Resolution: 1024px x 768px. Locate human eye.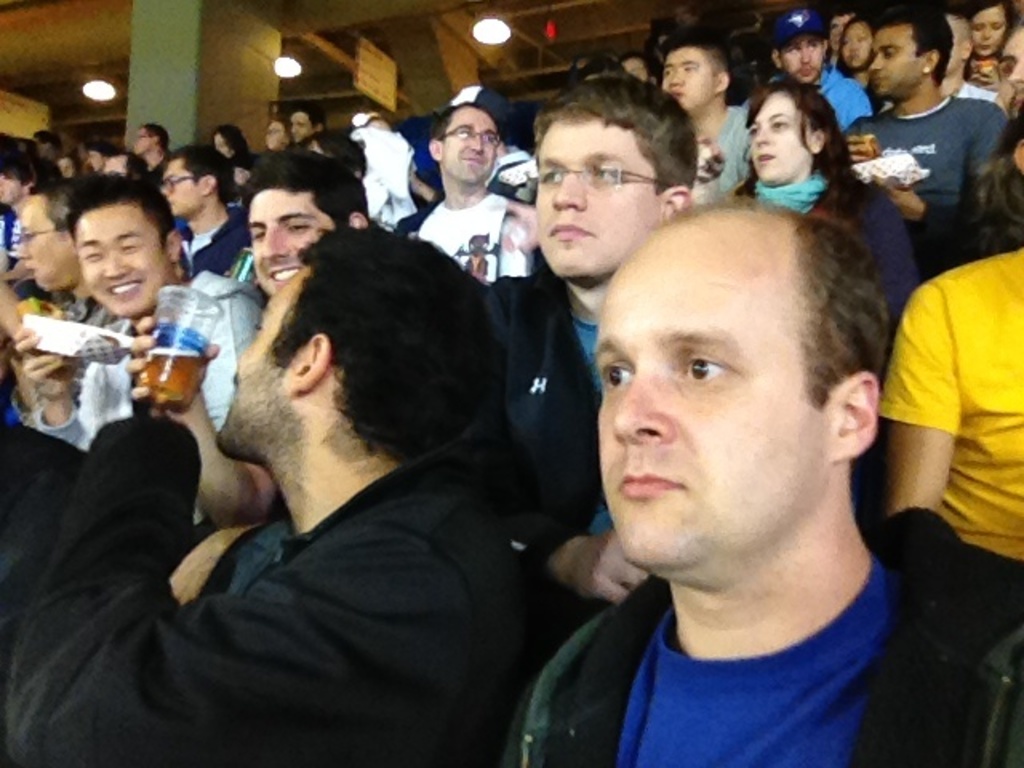
region(453, 123, 470, 139).
